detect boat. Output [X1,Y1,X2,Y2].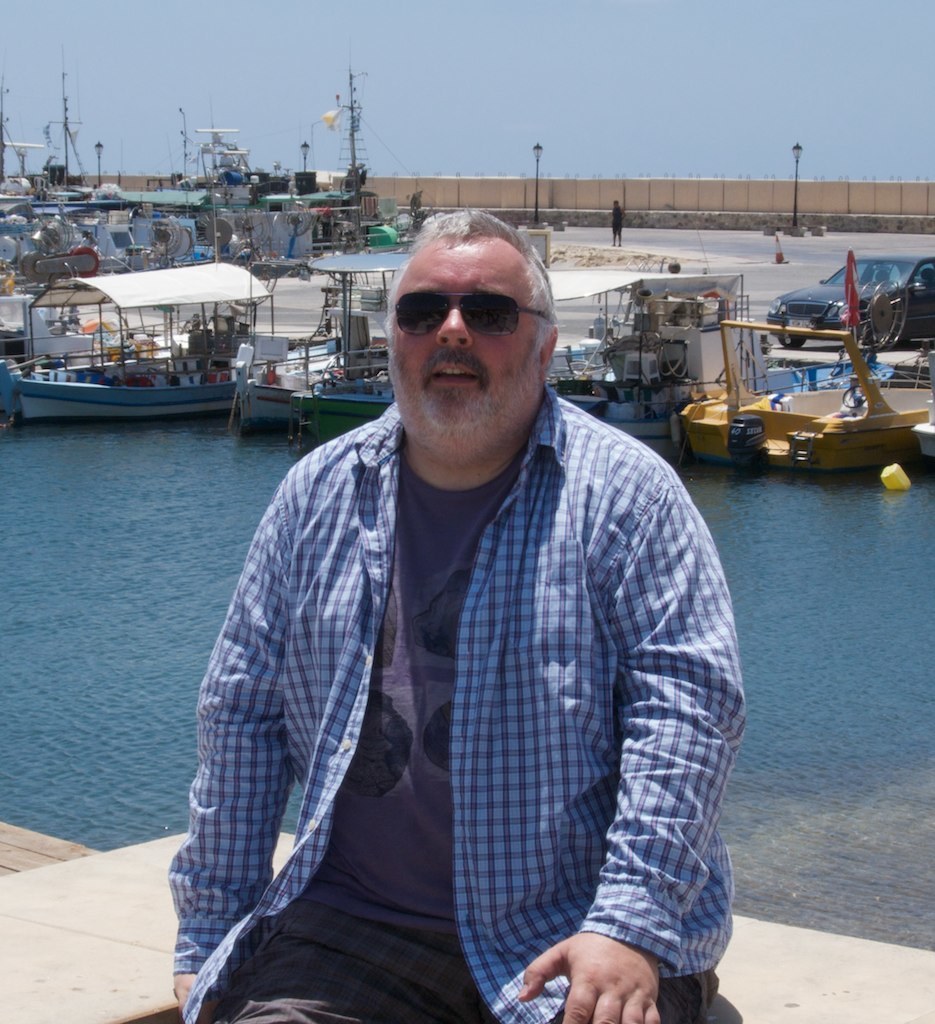
[534,268,674,440].
